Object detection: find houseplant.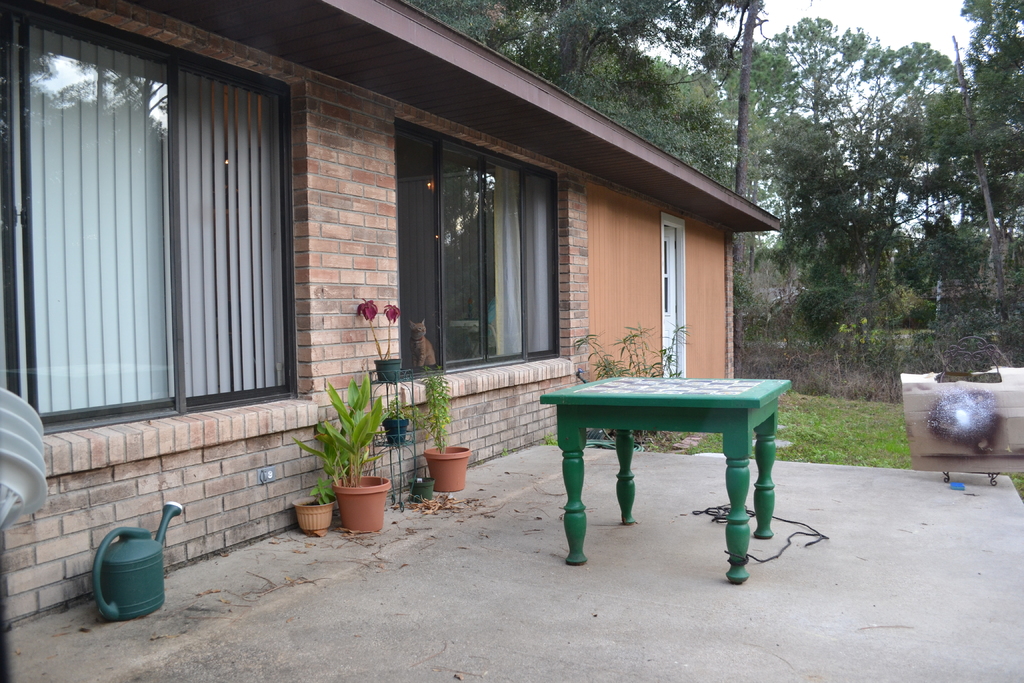
bbox=[374, 395, 431, 445].
